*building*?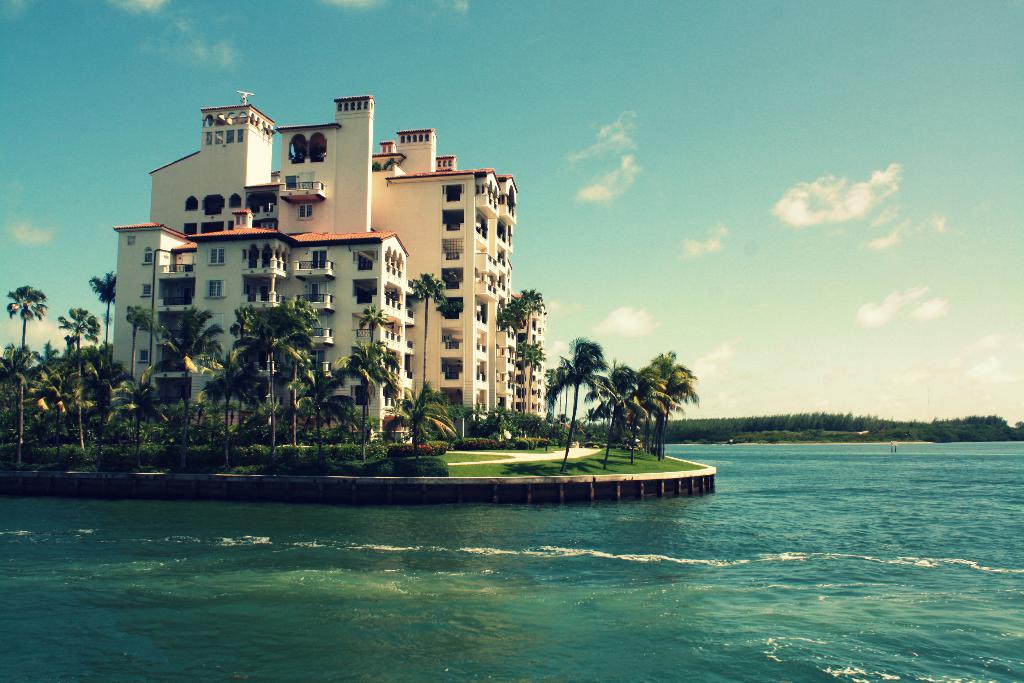
rect(114, 103, 543, 443)
